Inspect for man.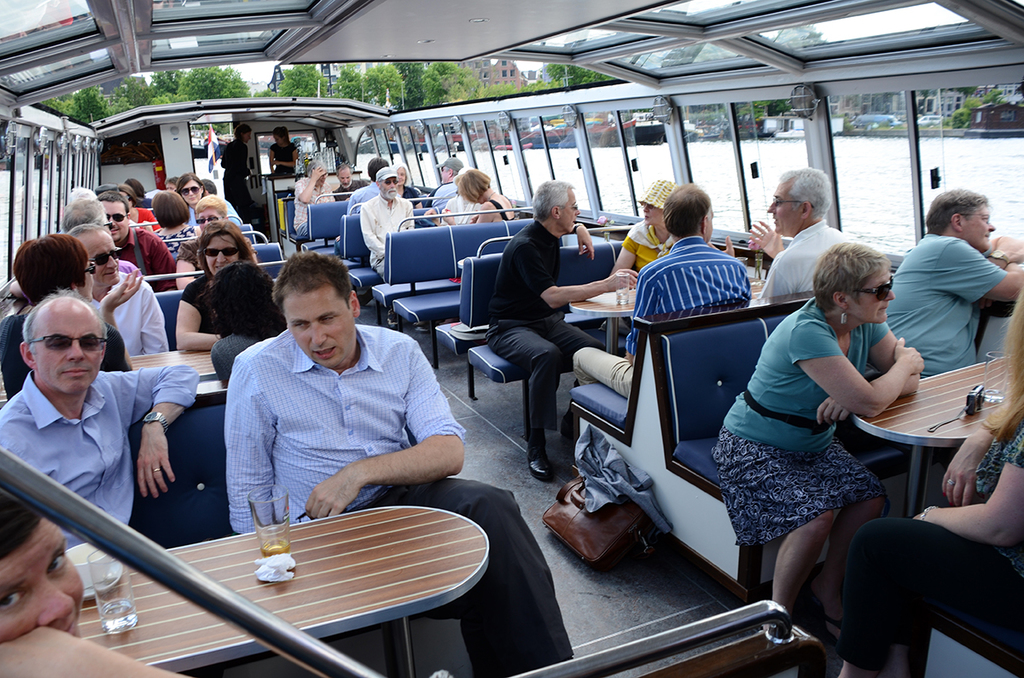
Inspection: 3, 274, 174, 586.
